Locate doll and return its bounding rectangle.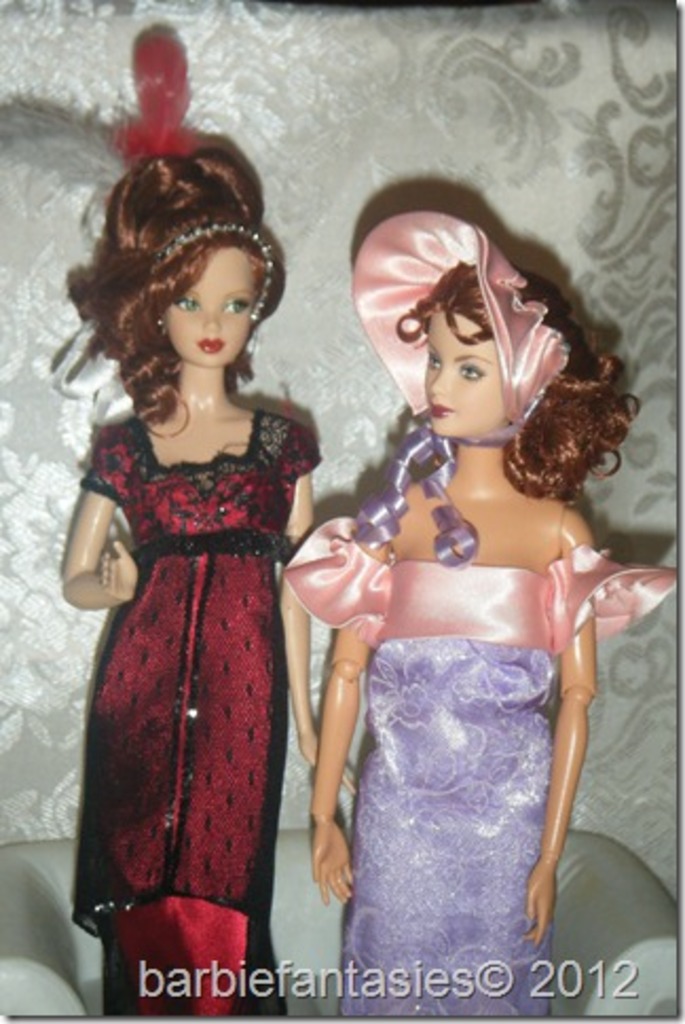
<box>68,40,347,1022</box>.
